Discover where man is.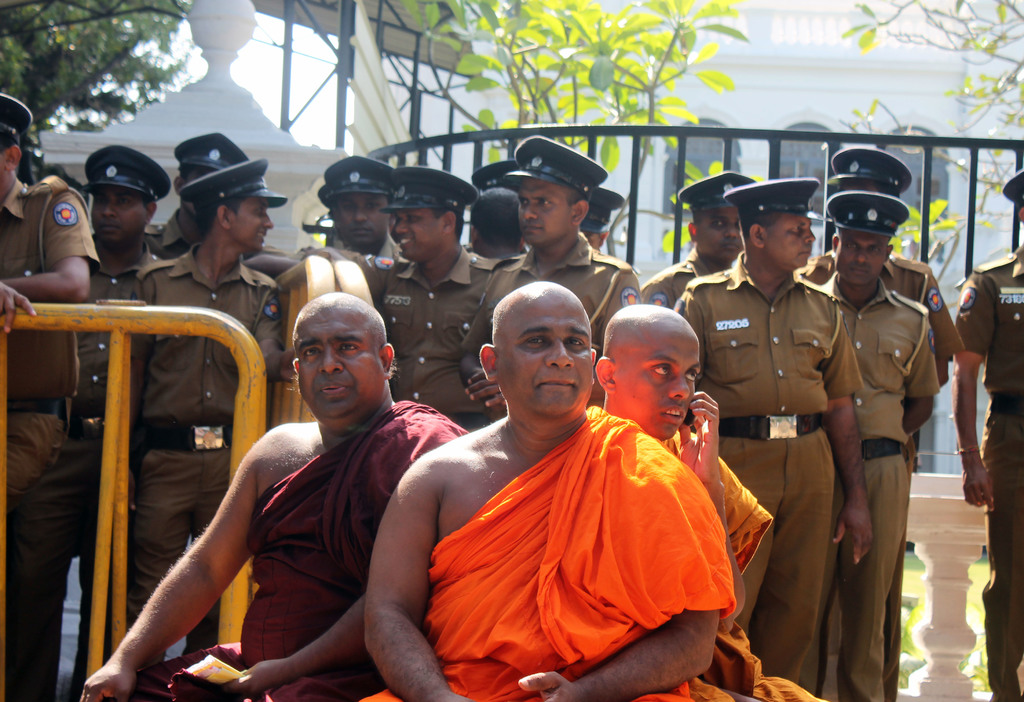
Discovered at (130, 159, 292, 671).
